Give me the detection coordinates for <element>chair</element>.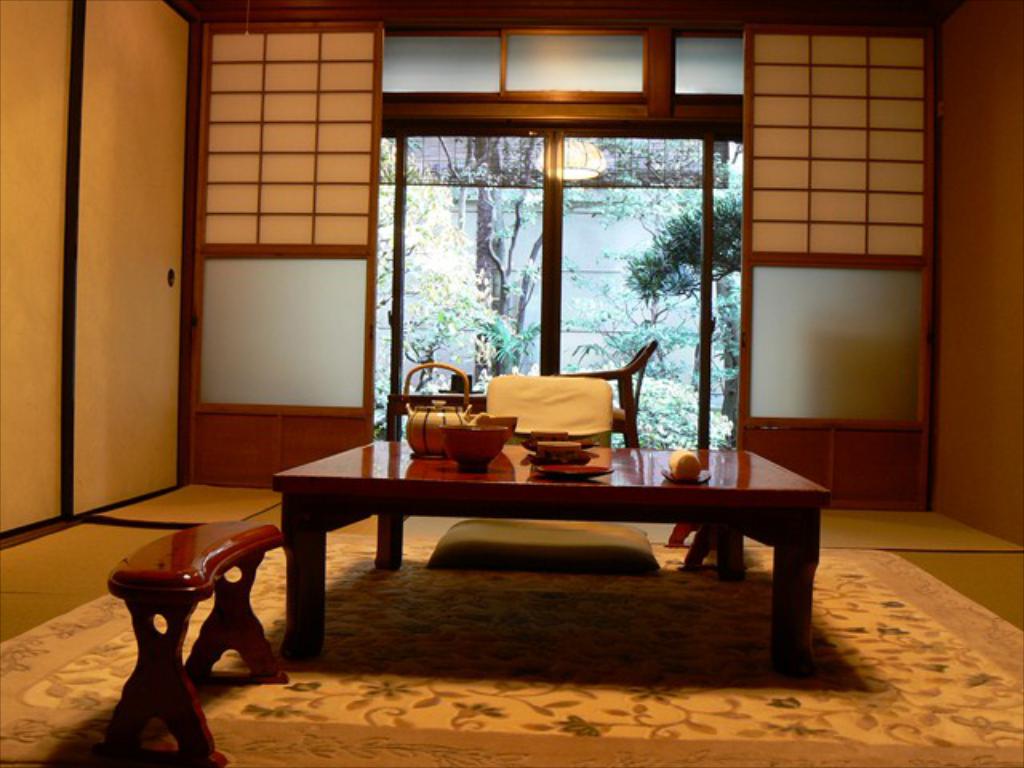
bbox(550, 338, 659, 450).
